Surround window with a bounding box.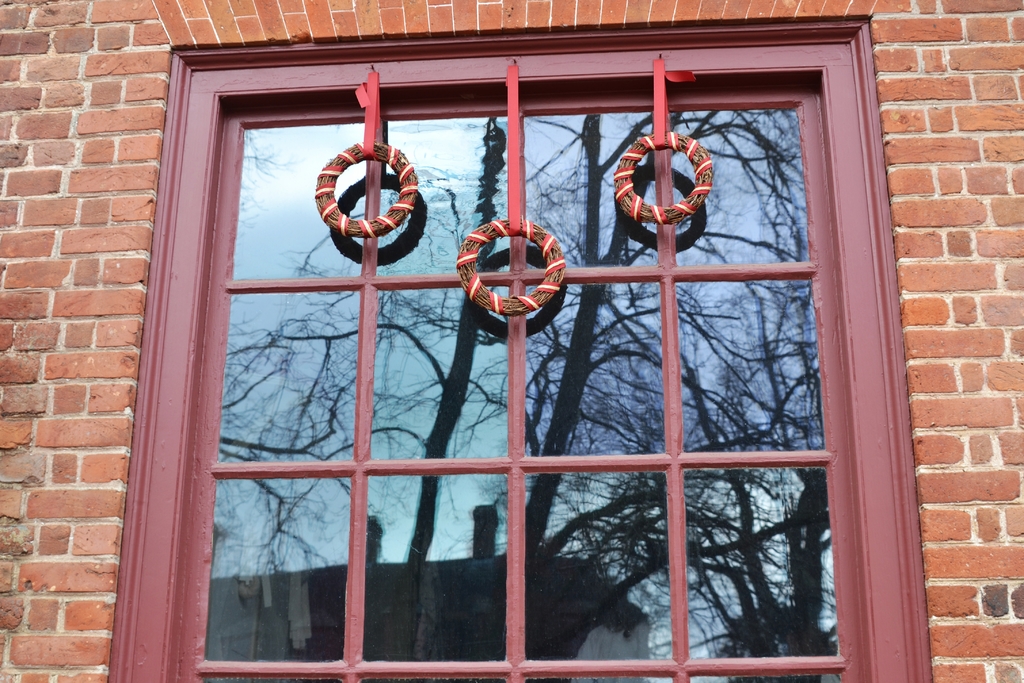
[65, 0, 944, 670].
